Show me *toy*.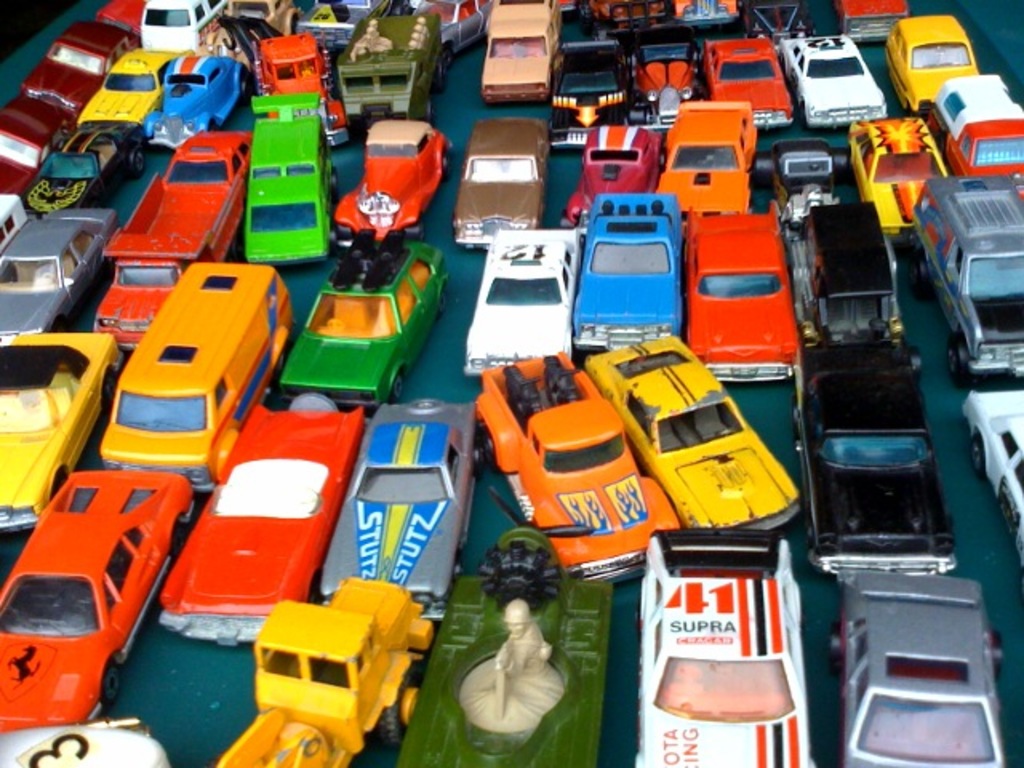
*toy* is here: [left=0, top=197, right=30, bottom=250].
